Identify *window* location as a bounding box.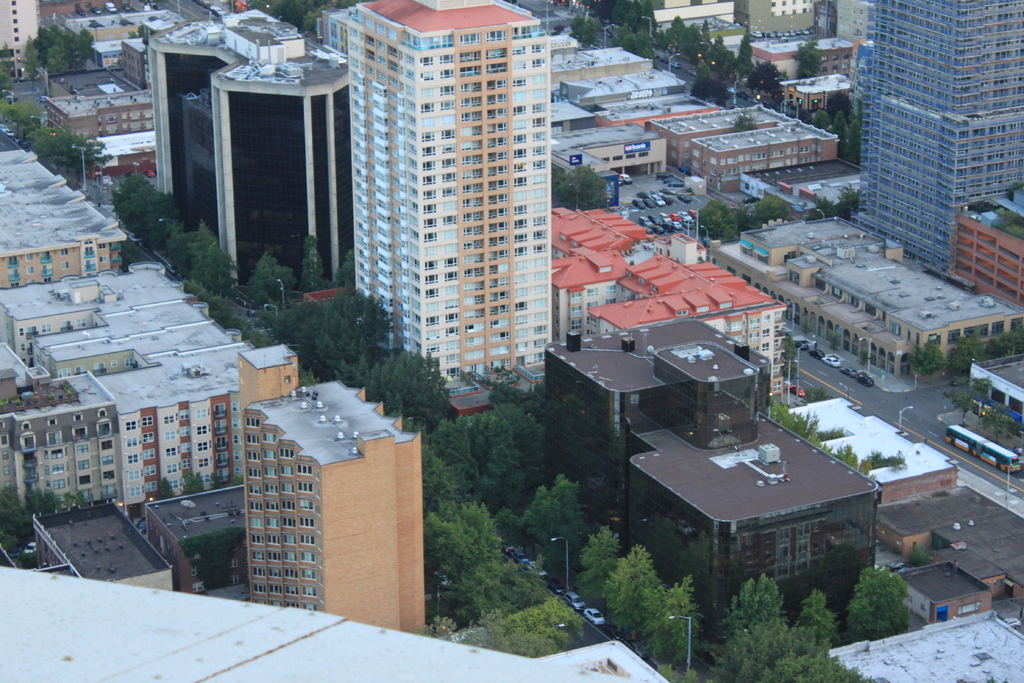
rect(249, 518, 264, 529).
